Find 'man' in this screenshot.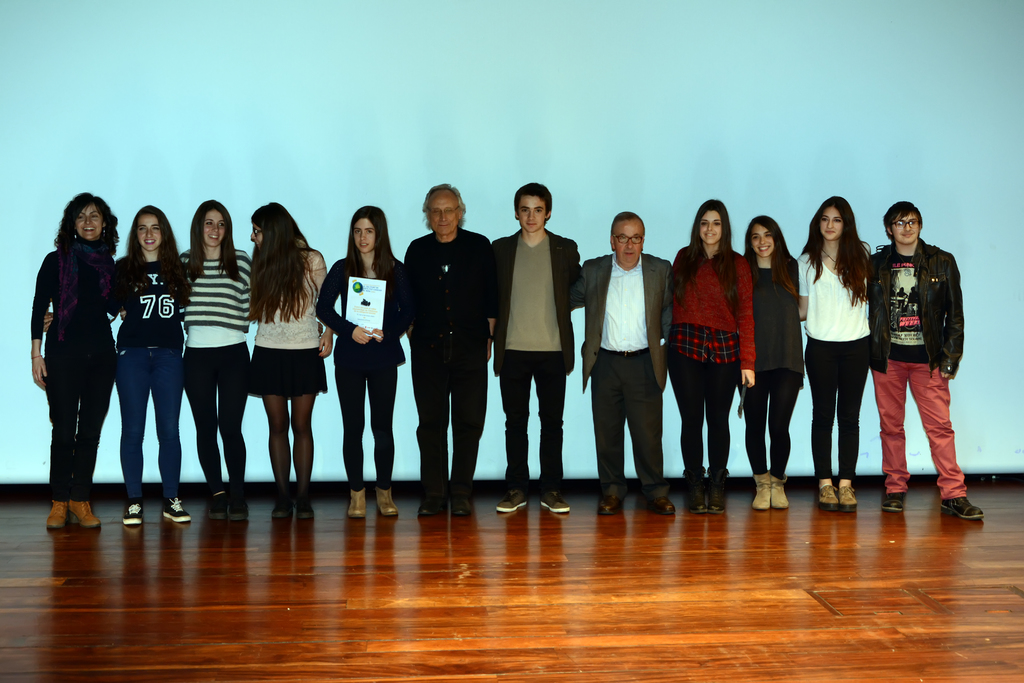
The bounding box for 'man' is (404, 185, 490, 514).
